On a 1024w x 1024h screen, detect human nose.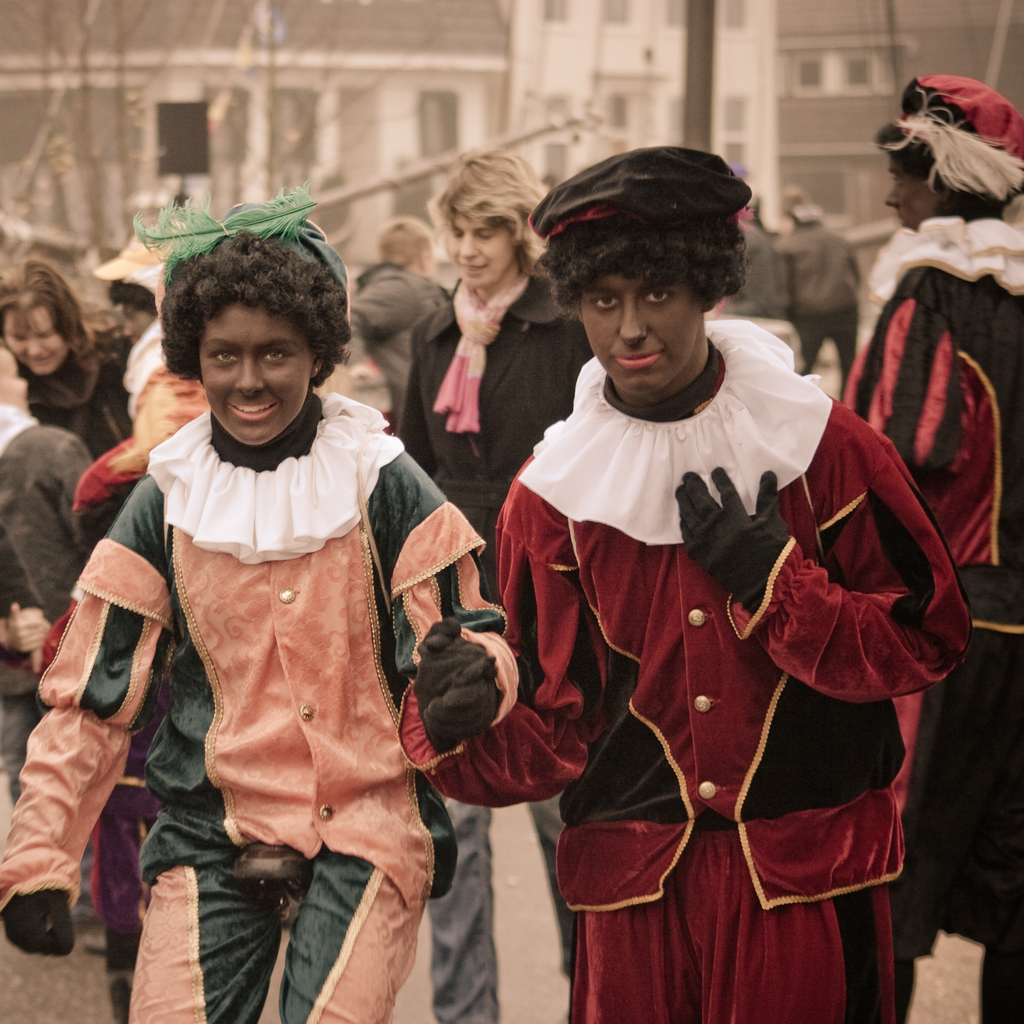
618 298 647 345.
